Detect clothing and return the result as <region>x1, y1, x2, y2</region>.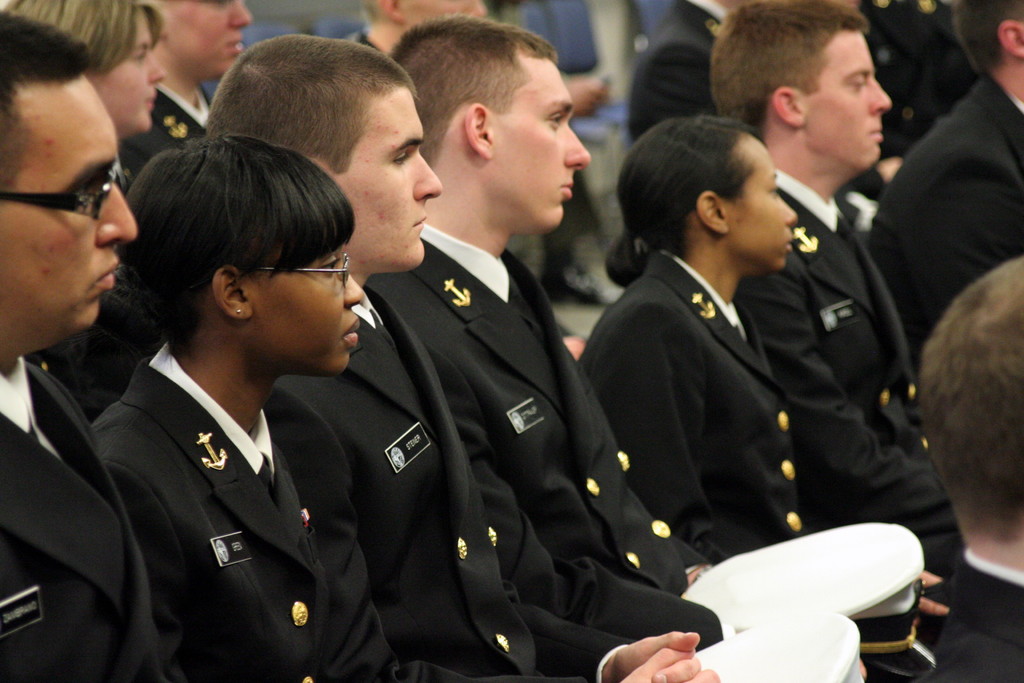
<region>723, 170, 1020, 643</region>.
